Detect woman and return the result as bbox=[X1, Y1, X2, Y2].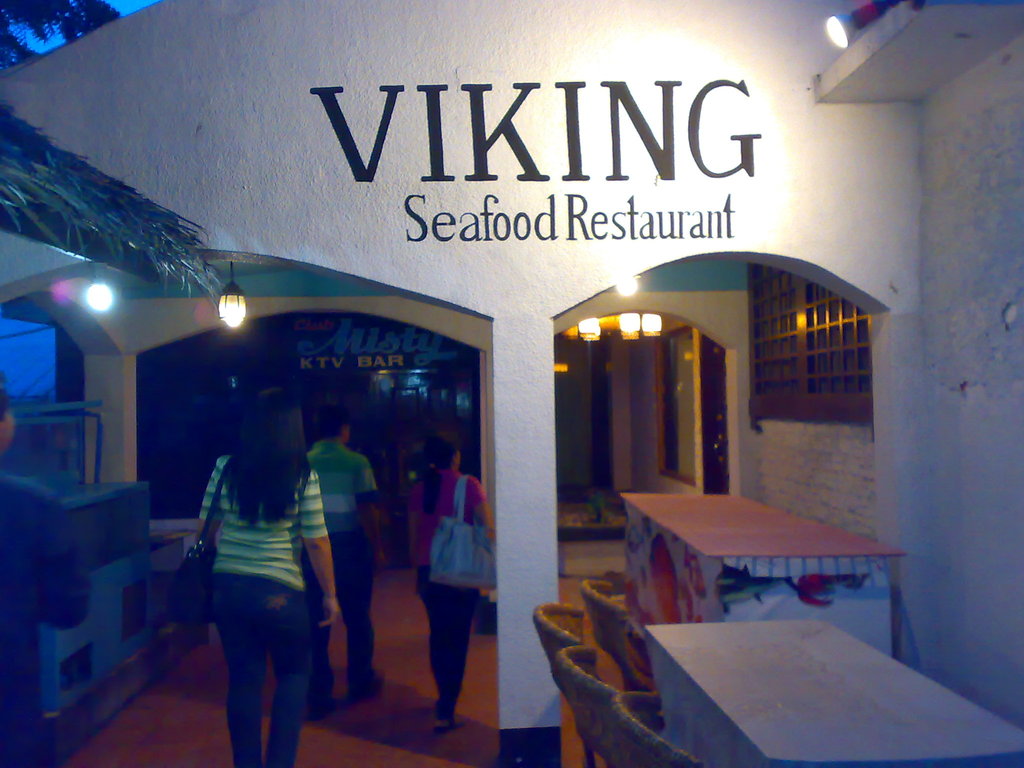
bbox=[410, 433, 495, 732].
